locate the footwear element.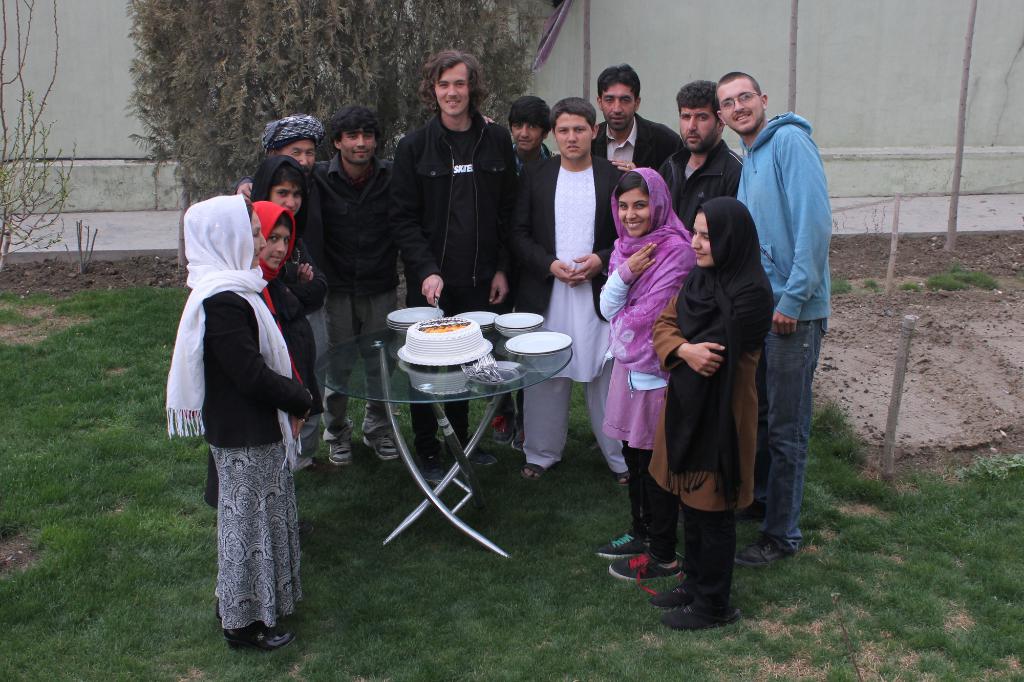
Element bbox: BBox(488, 412, 513, 441).
